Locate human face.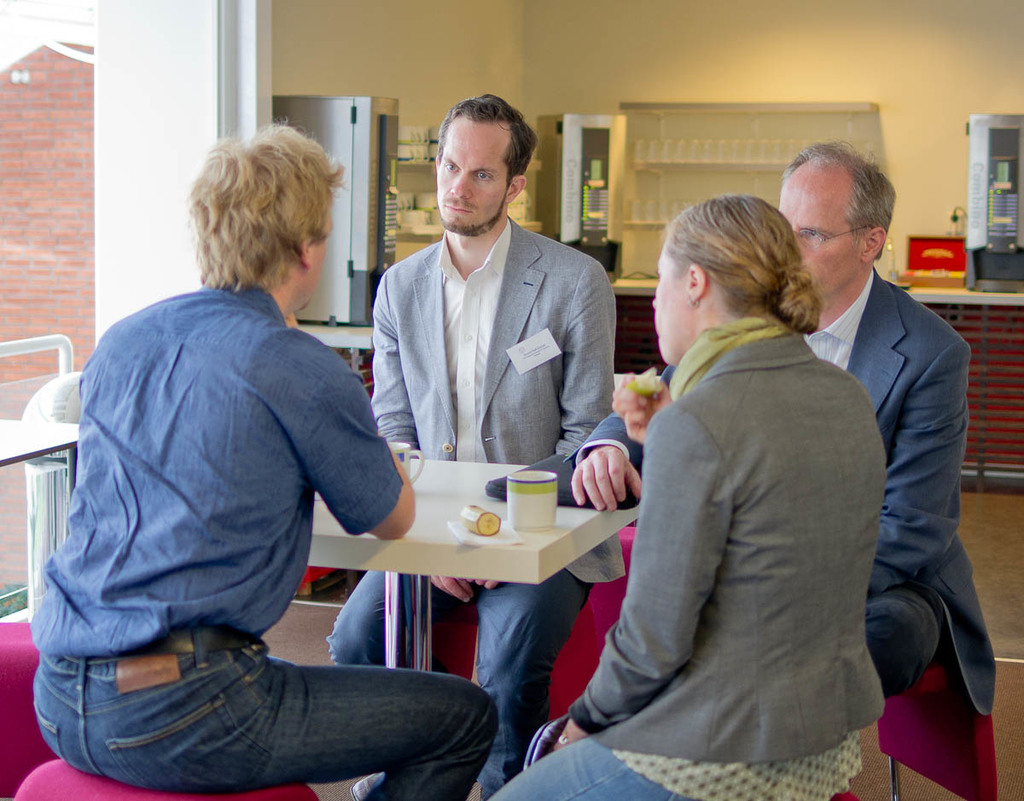
Bounding box: pyautogui.locateOnScreen(776, 161, 863, 299).
